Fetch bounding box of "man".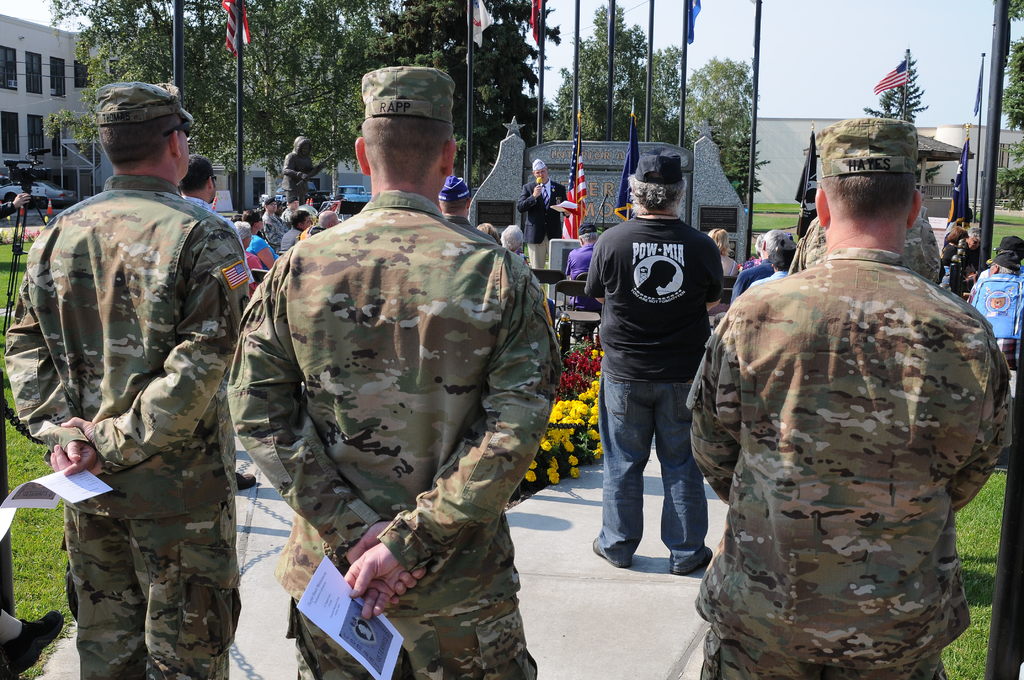
Bbox: locate(683, 119, 1011, 679).
